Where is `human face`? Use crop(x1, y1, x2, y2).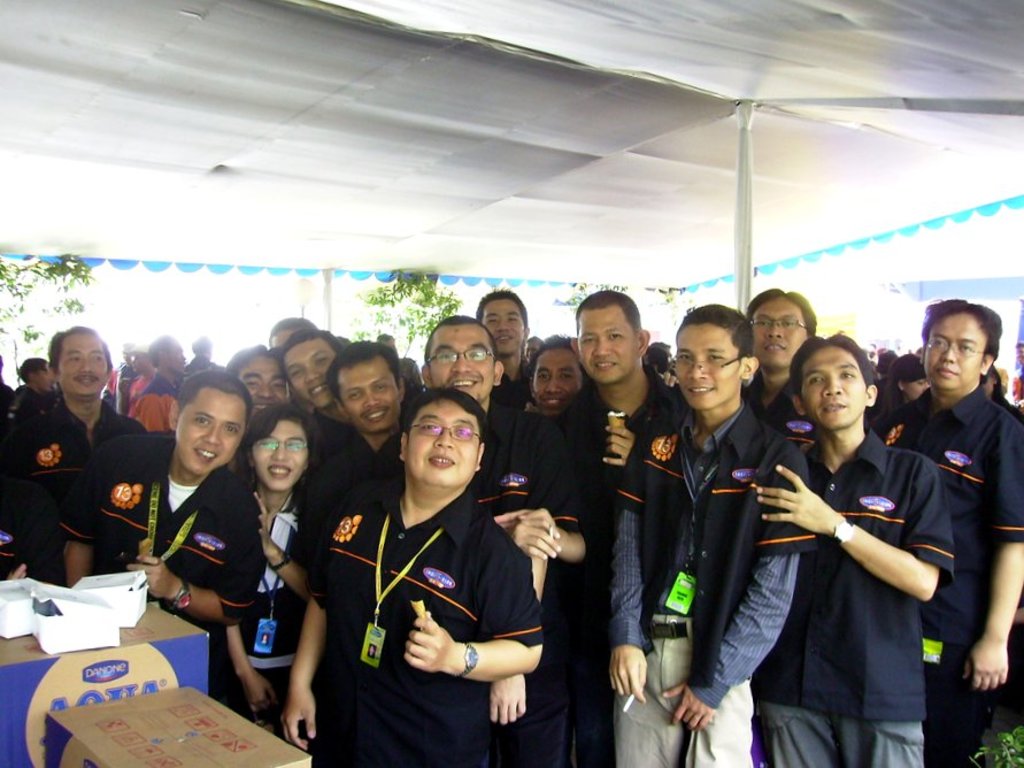
crop(340, 364, 403, 431).
